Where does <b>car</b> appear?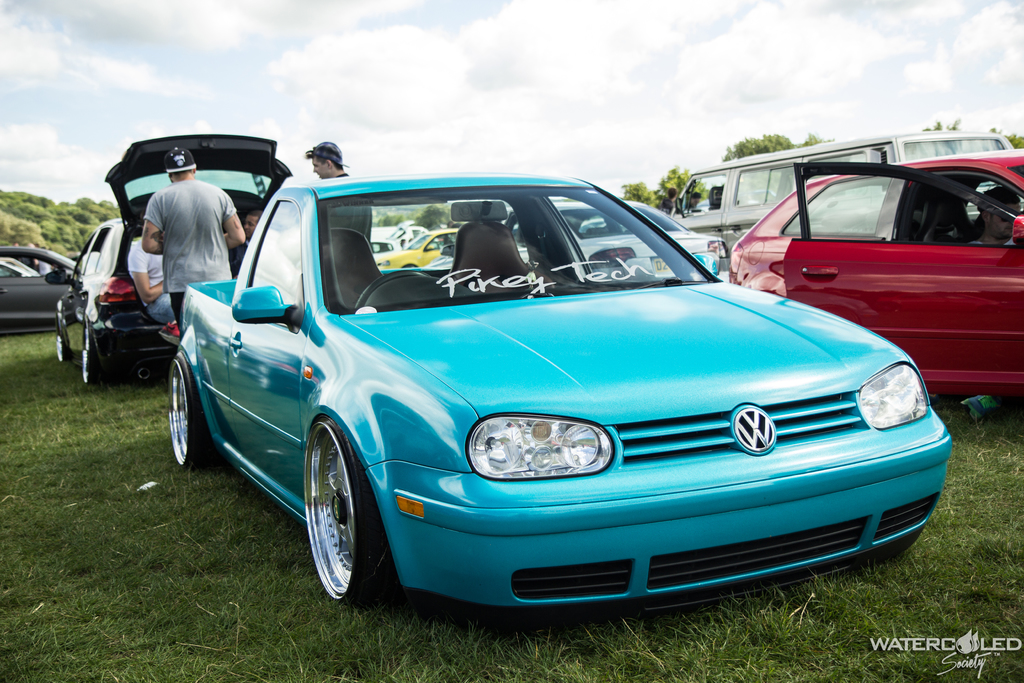
Appears at [47, 129, 294, 389].
